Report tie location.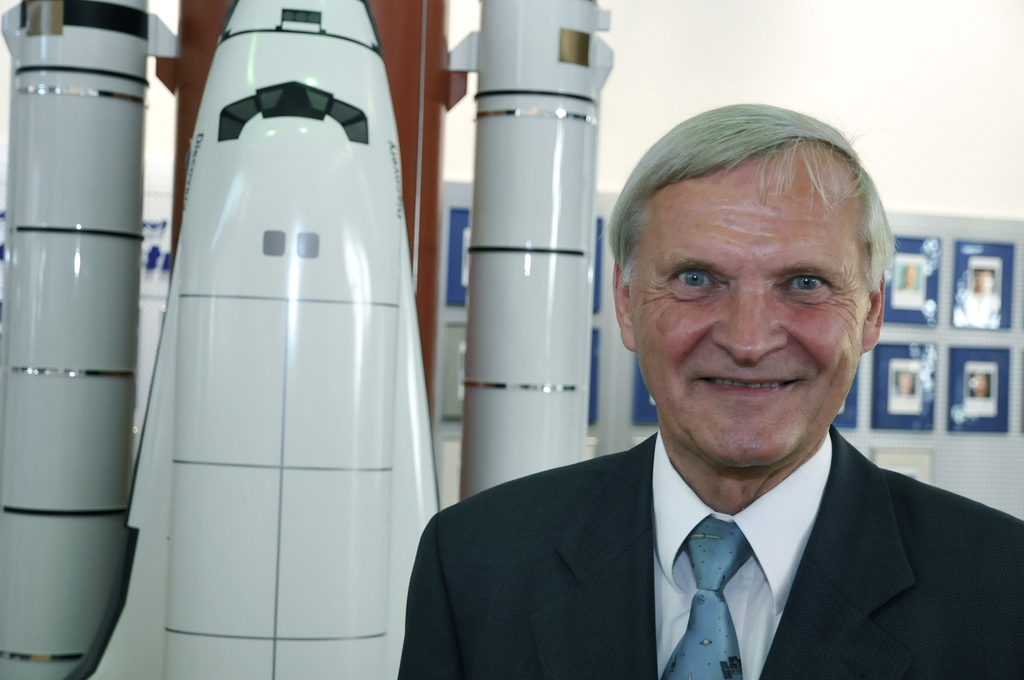
Report: 652:521:765:675.
